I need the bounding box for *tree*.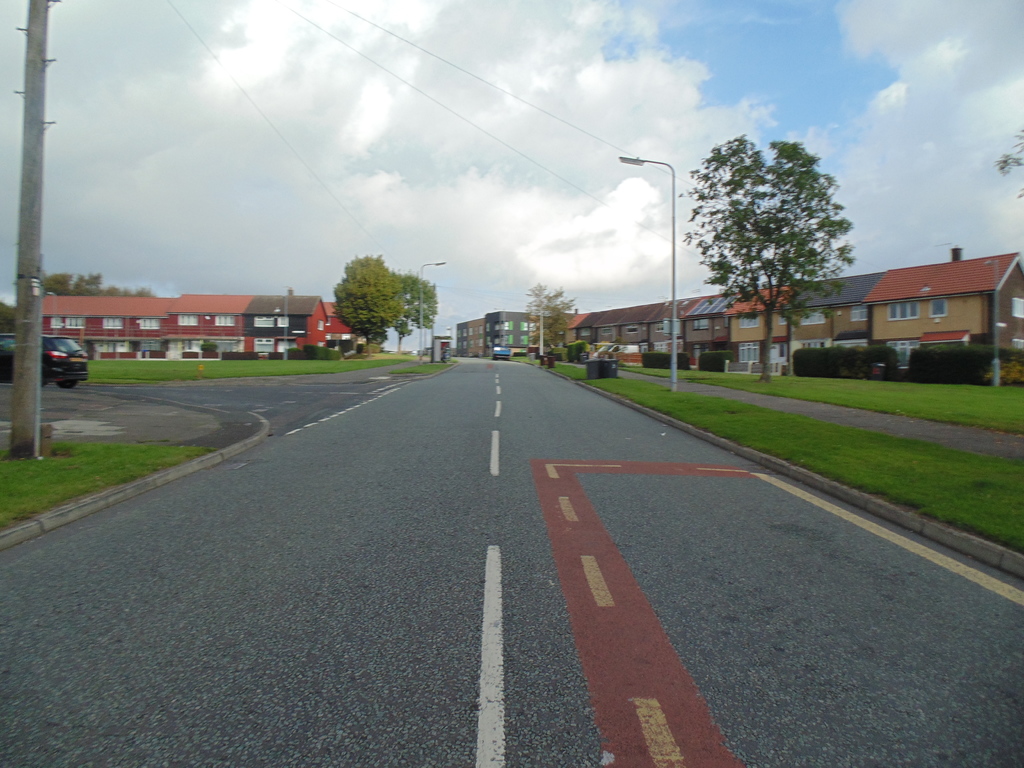
Here it is: rect(386, 275, 433, 351).
